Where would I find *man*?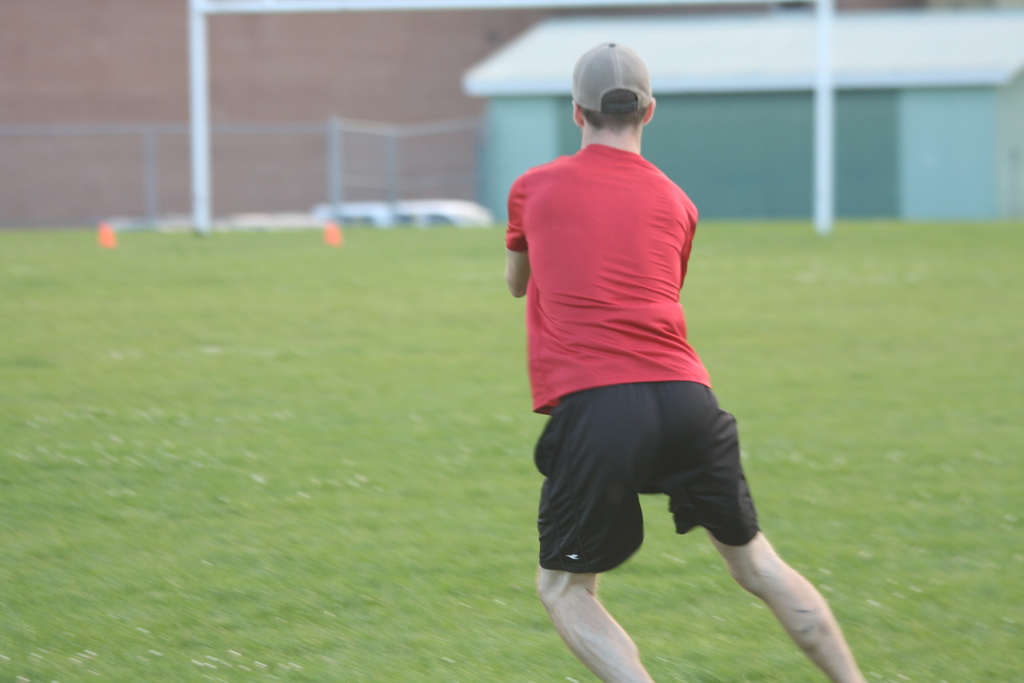
At x1=426, y1=111, x2=892, y2=635.
